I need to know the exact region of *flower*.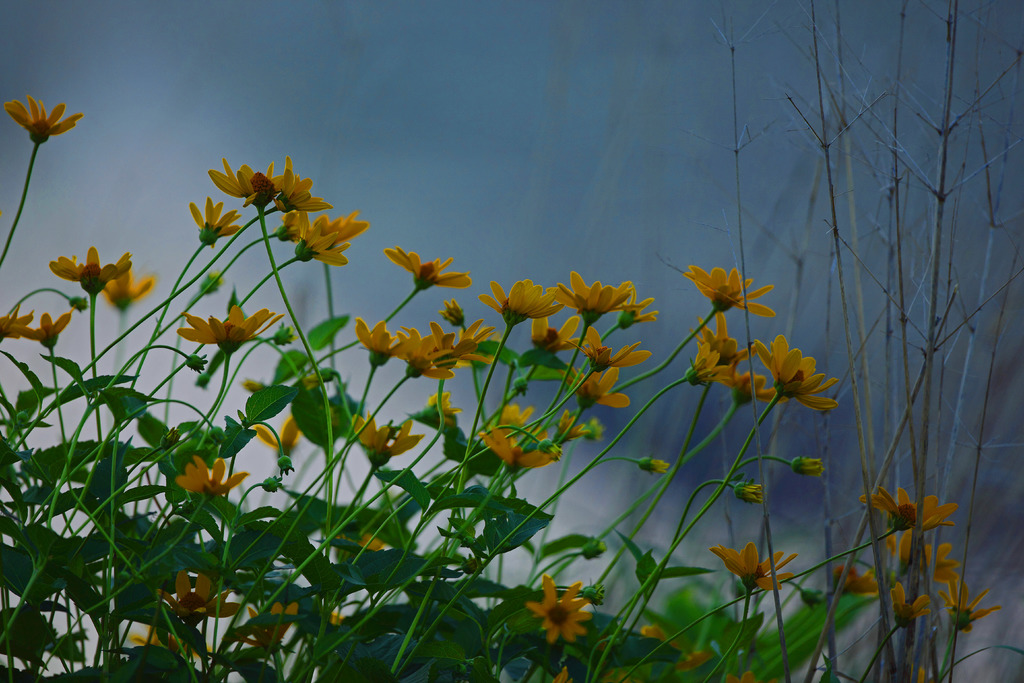
Region: (884, 582, 941, 619).
